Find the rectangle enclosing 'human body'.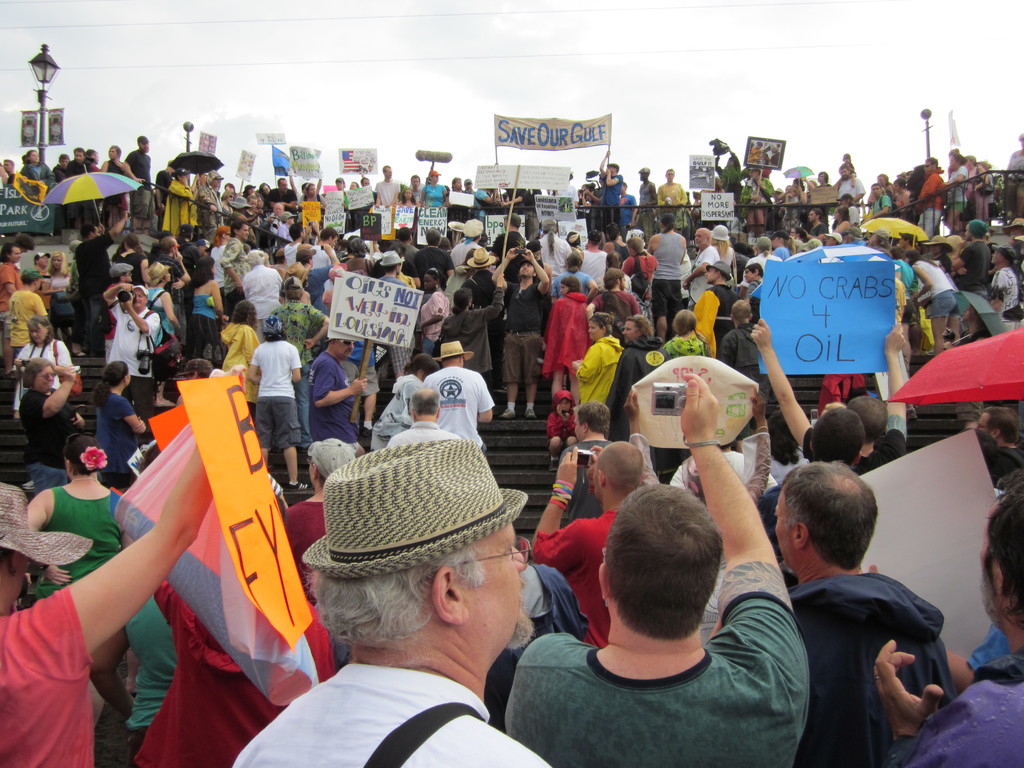
[145,257,179,403].
